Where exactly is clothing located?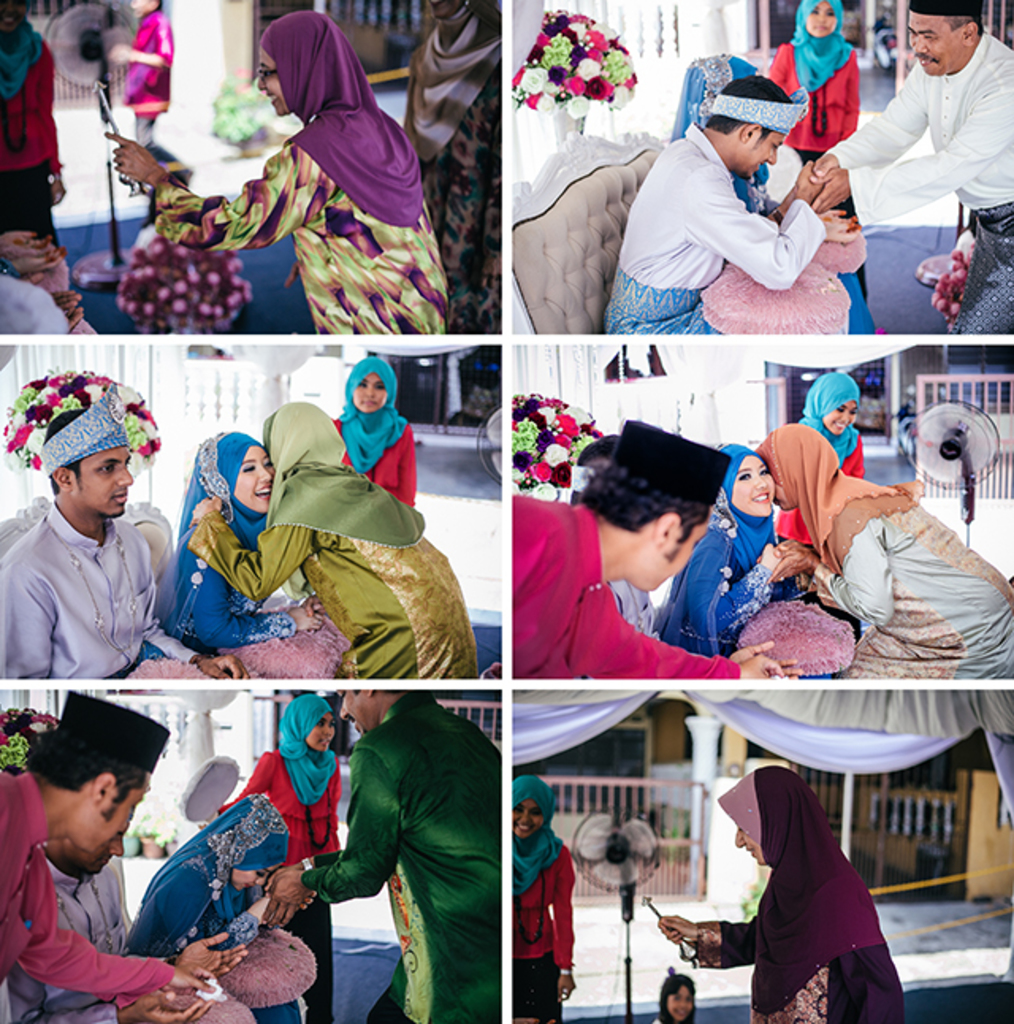
Its bounding box is [left=827, top=30, right=1012, bottom=333].
